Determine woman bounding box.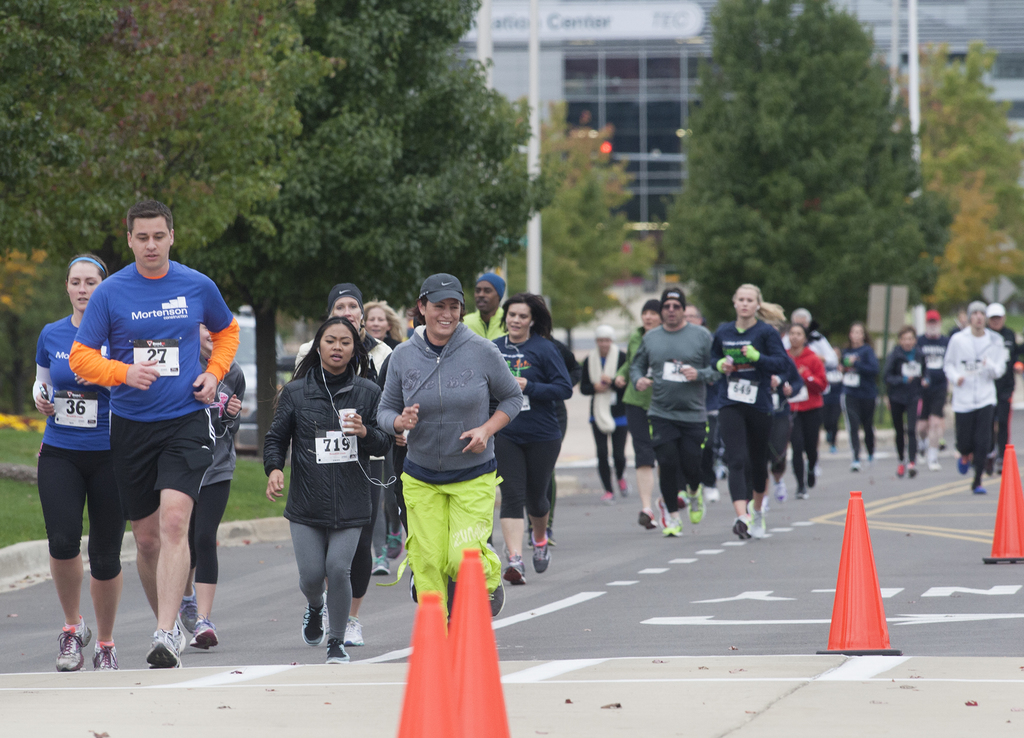
Determined: locate(29, 253, 125, 672).
